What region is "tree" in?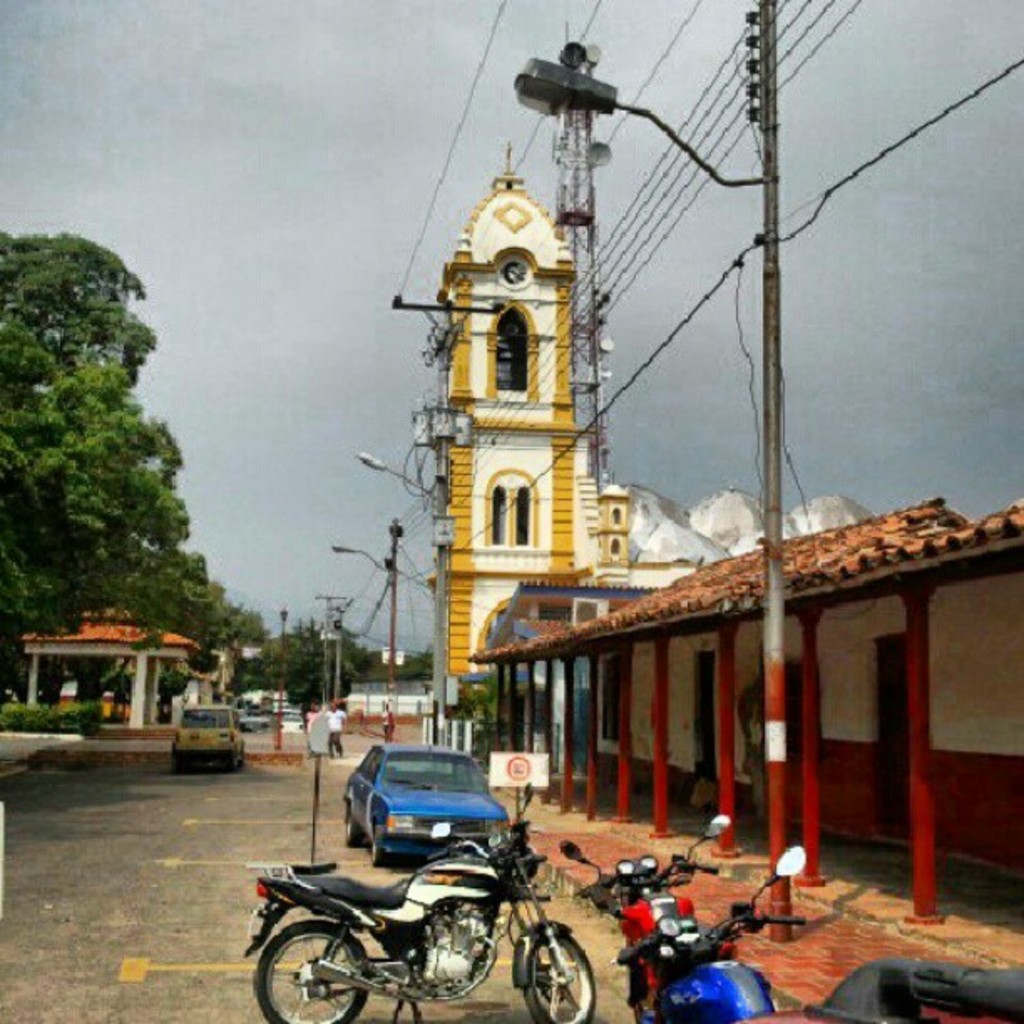
[left=10, top=218, right=207, bottom=703].
